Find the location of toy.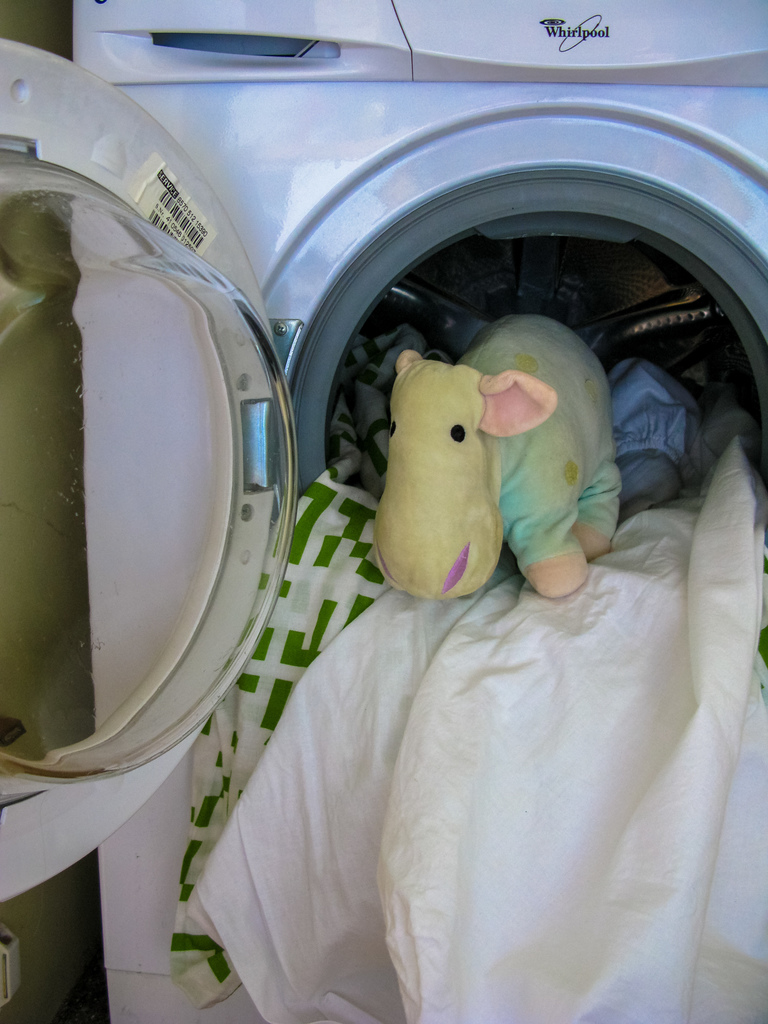
Location: (left=351, top=316, right=634, bottom=626).
